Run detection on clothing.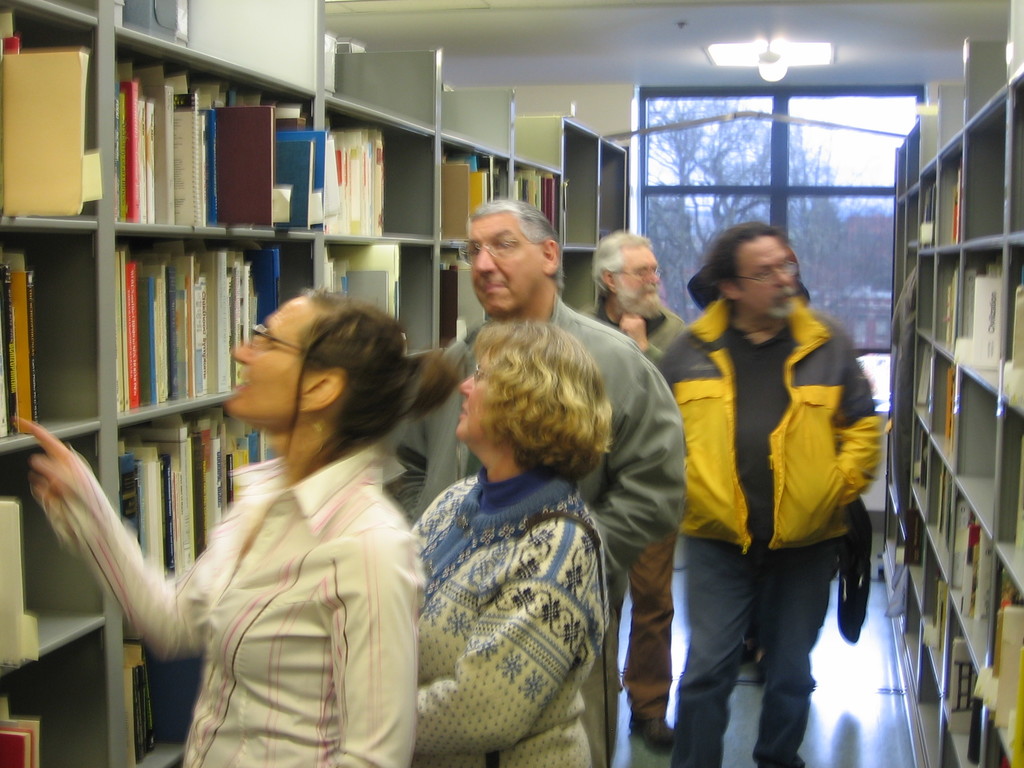
Result: 415,294,684,767.
